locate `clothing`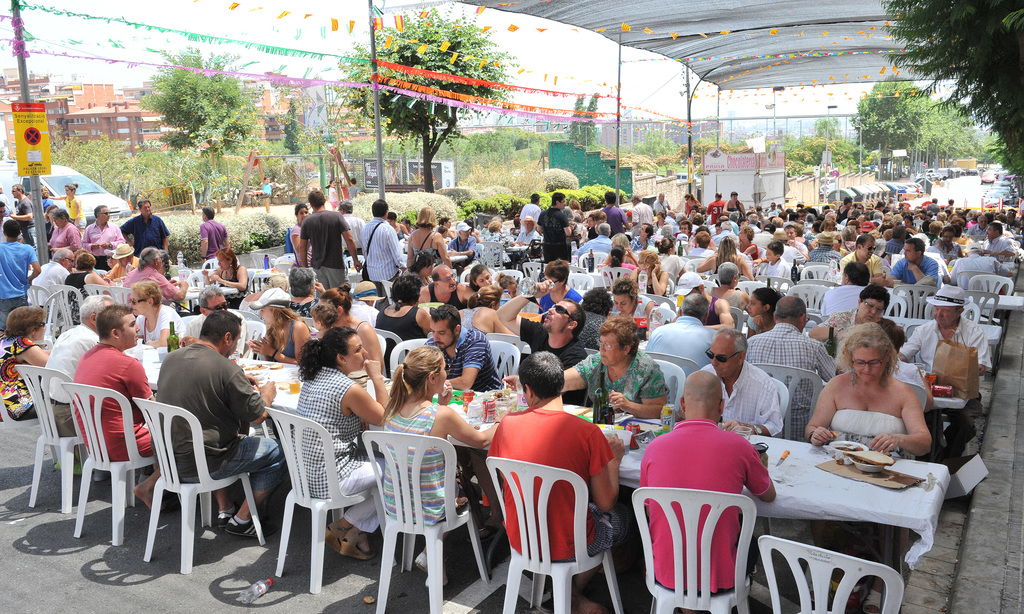
box=[121, 269, 177, 303]
